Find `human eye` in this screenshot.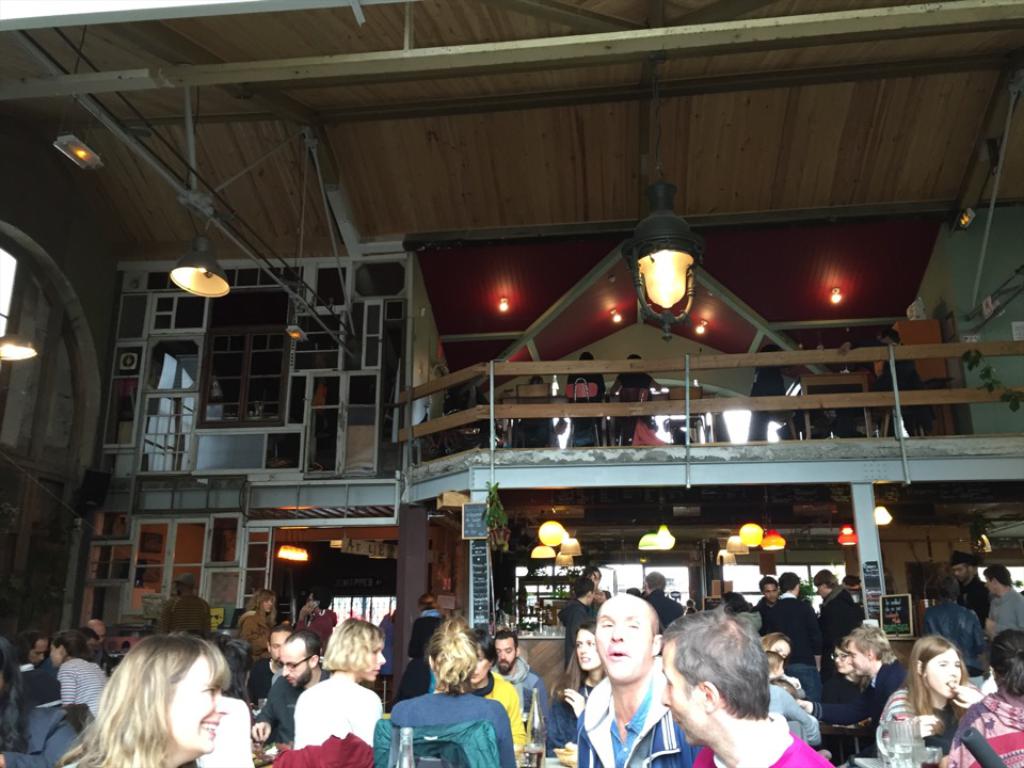
The bounding box for `human eye` is bbox=(202, 683, 214, 698).
